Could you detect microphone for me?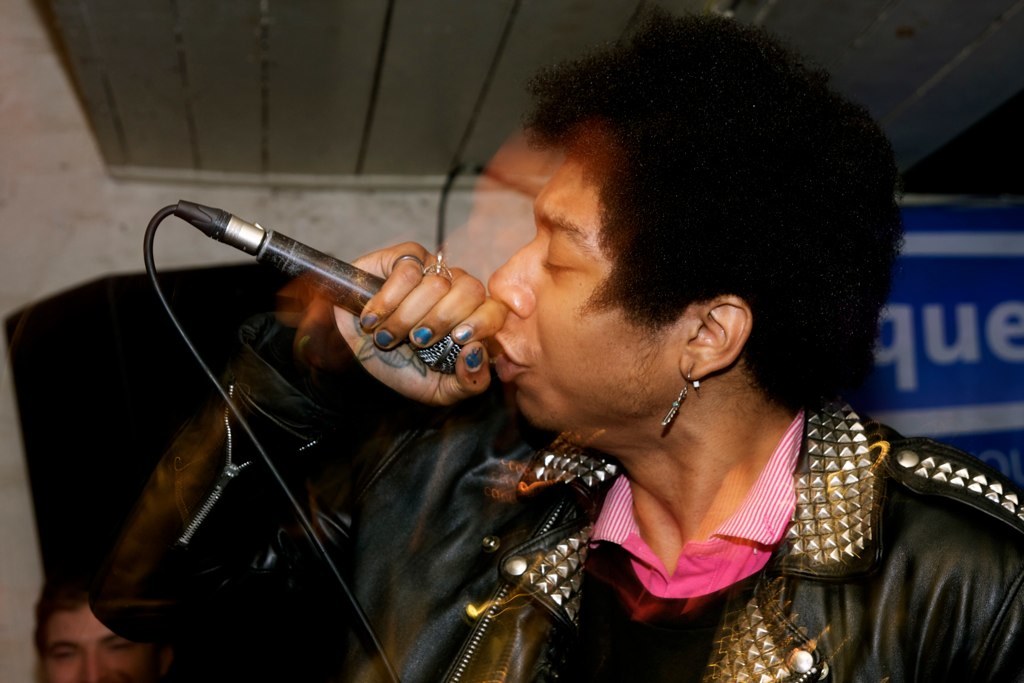
Detection result: detection(122, 206, 538, 382).
